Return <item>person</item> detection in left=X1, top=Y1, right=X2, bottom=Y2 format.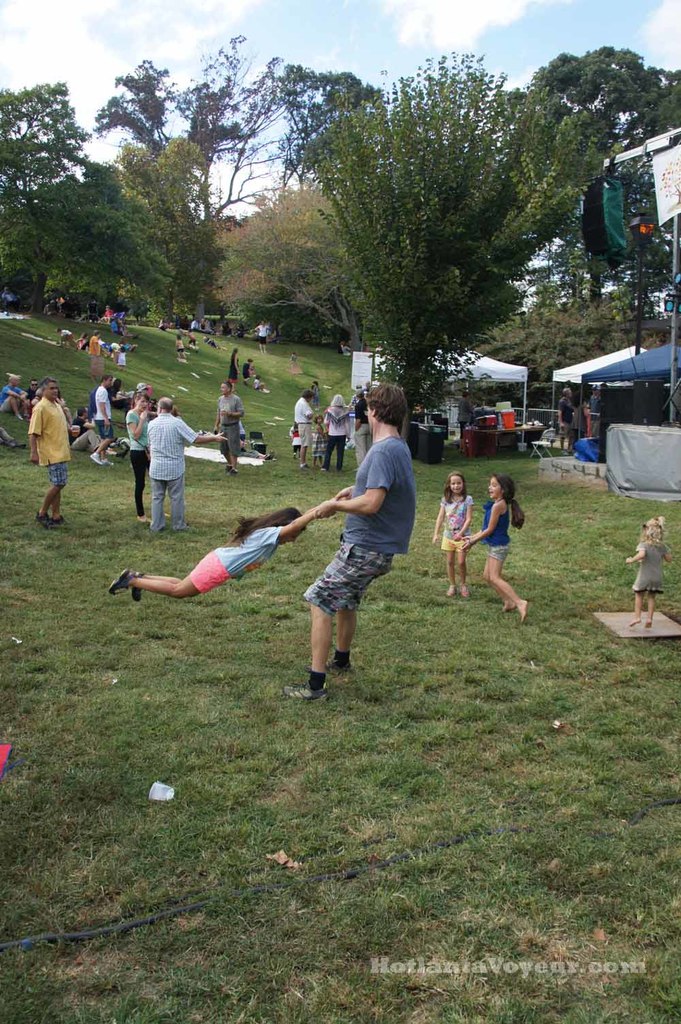
left=149, top=392, right=232, bottom=538.
